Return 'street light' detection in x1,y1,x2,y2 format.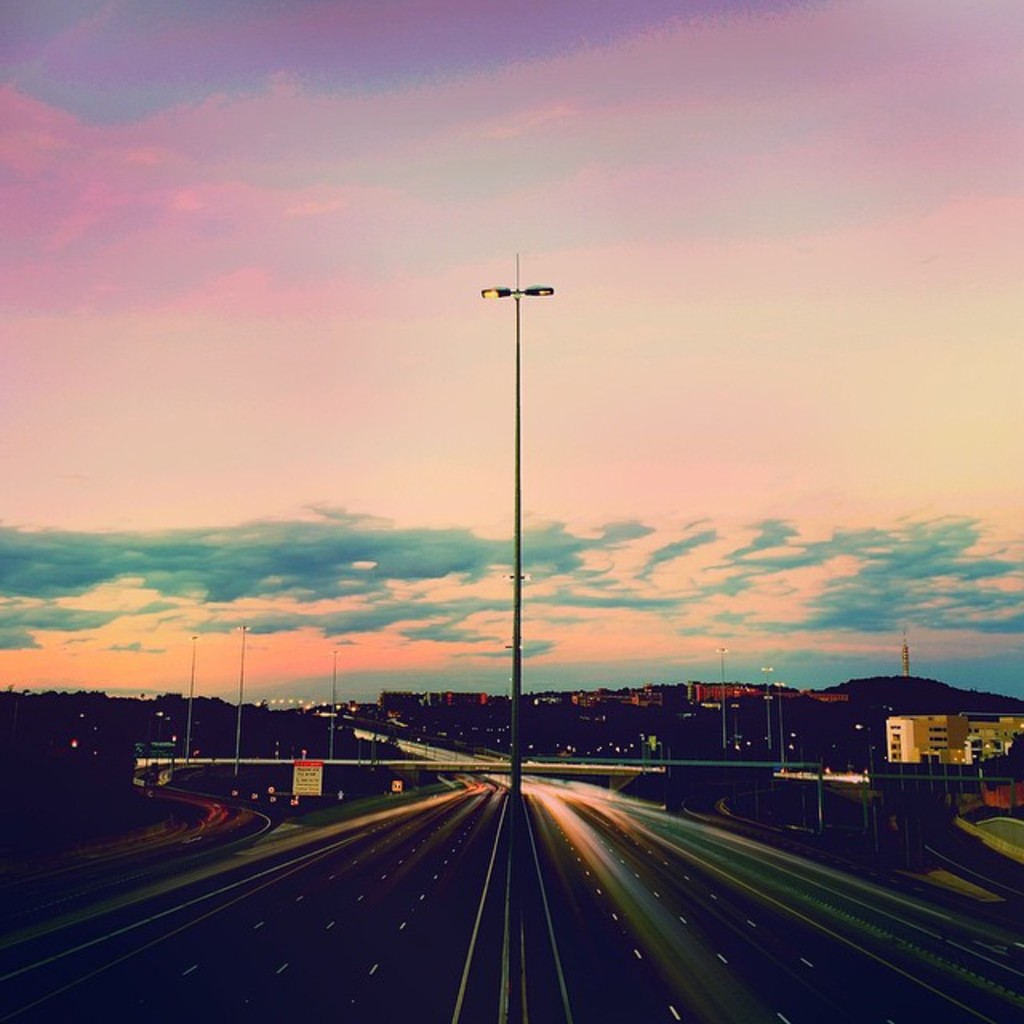
762,666,771,682.
